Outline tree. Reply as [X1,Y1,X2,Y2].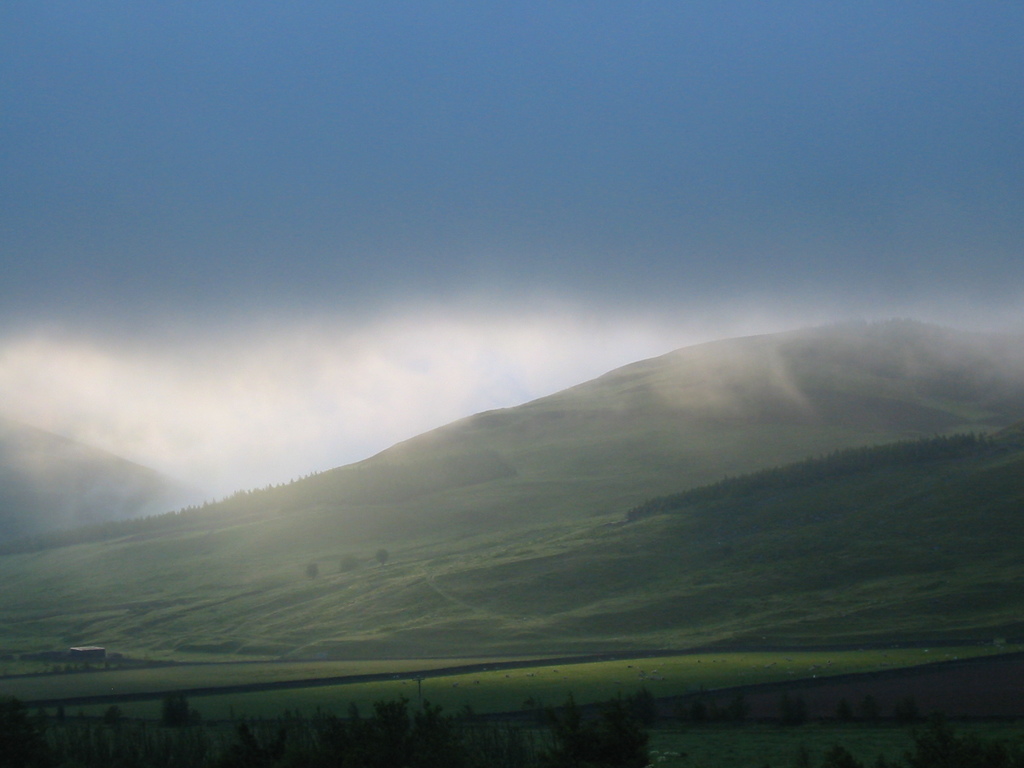
[301,558,324,577].
